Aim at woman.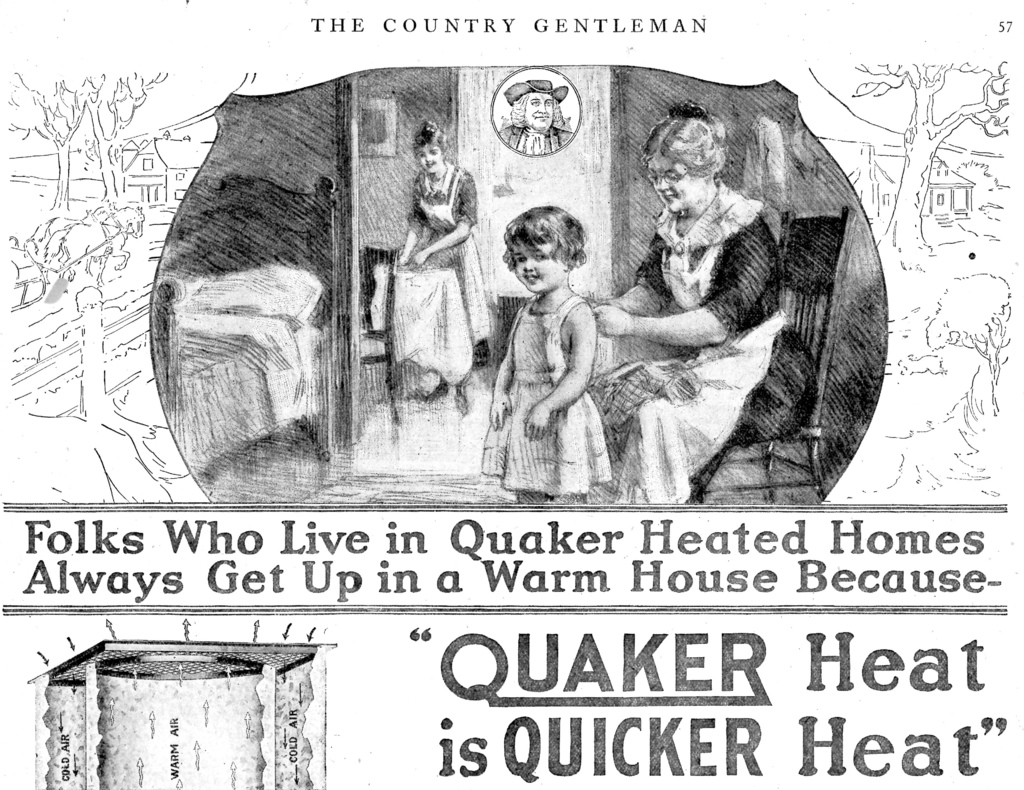
Aimed at [548, 79, 870, 521].
